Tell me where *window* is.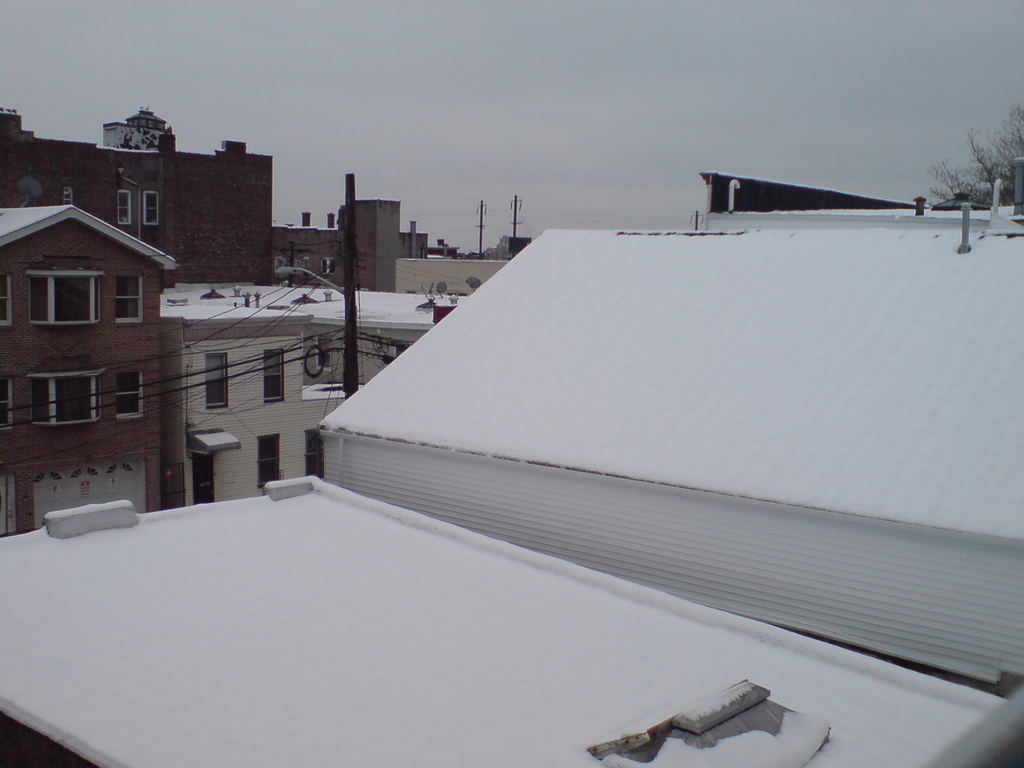
*window* is at {"x1": 317, "y1": 333, "x2": 335, "y2": 369}.
